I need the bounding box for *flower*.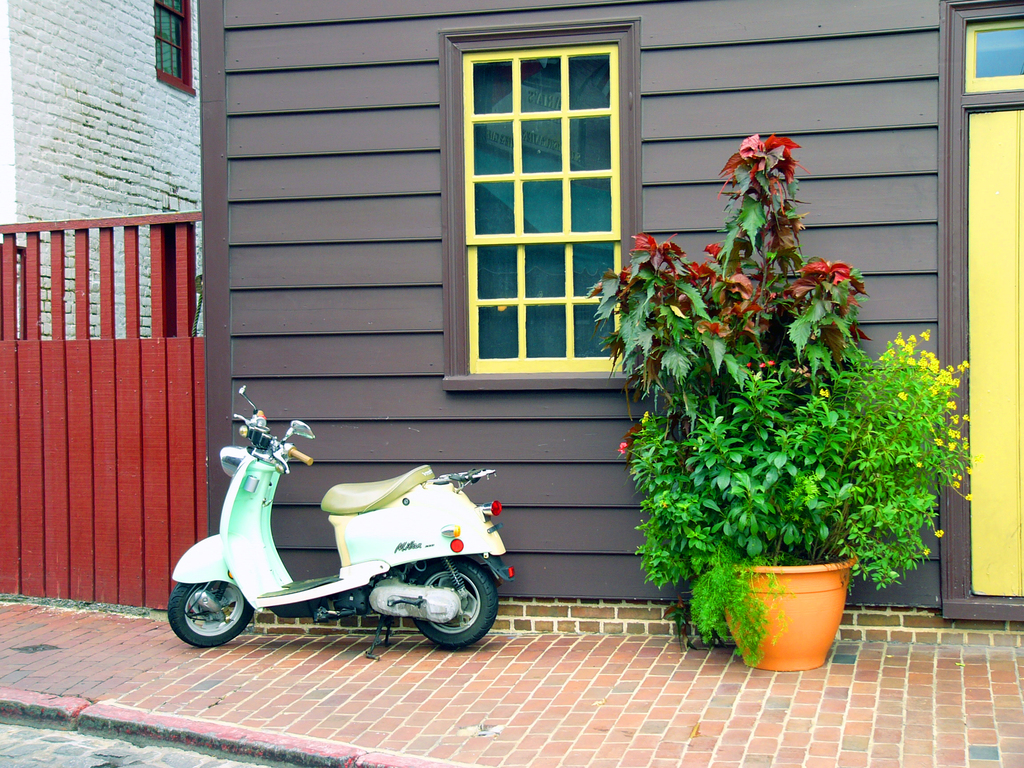
Here it is: [left=643, top=410, right=648, bottom=422].
